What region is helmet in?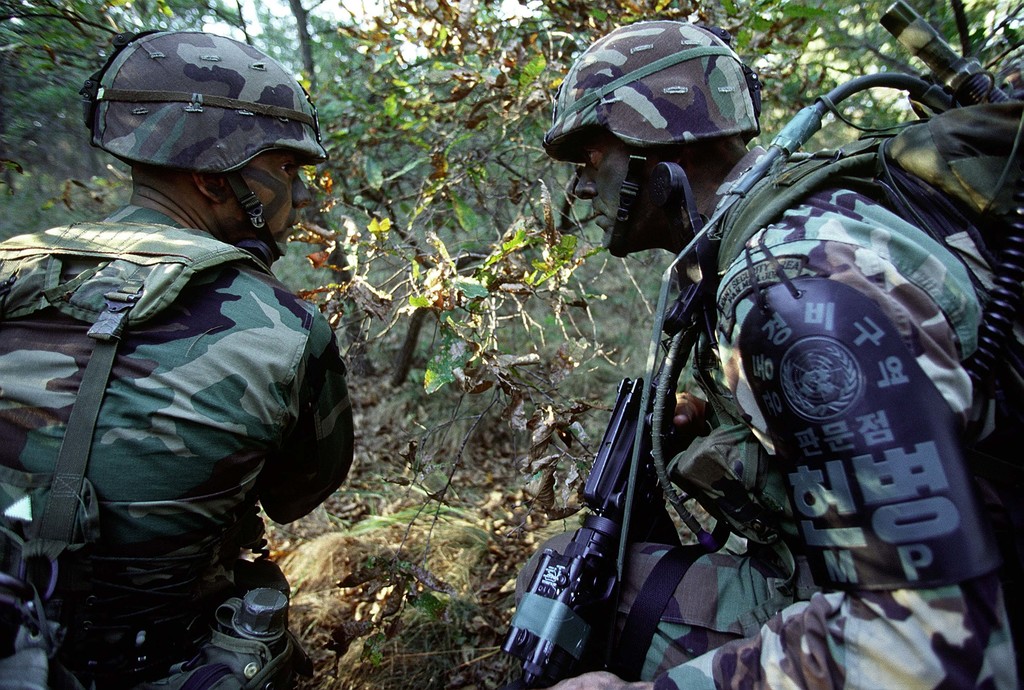
<bbox>543, 27, 769, 271</bbox>.
